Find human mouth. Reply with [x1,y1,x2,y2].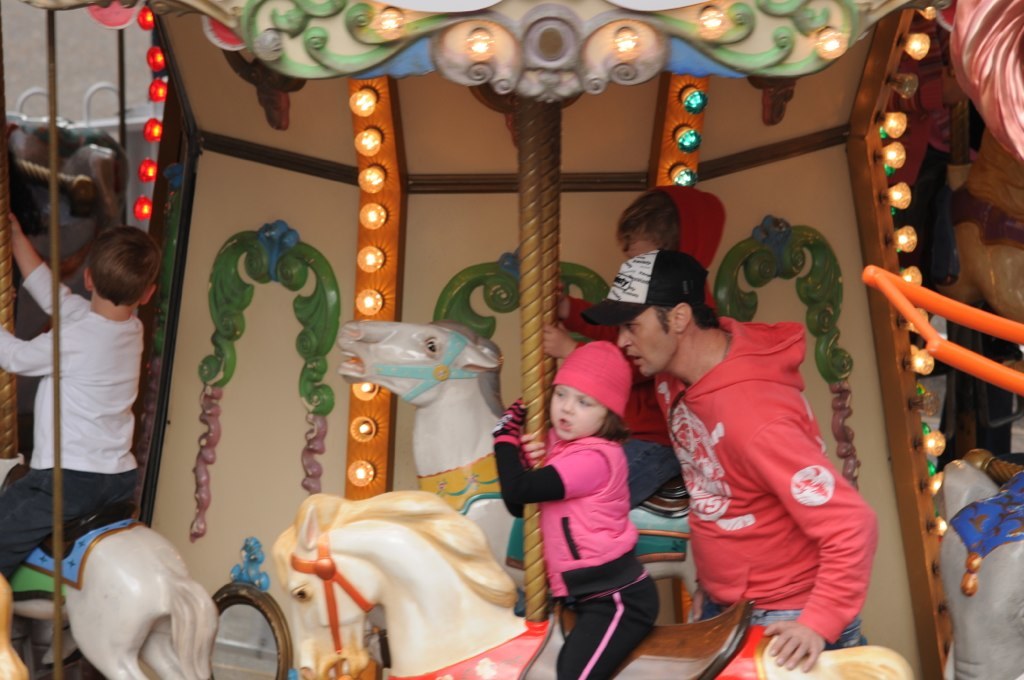
[556,416,576,433].
